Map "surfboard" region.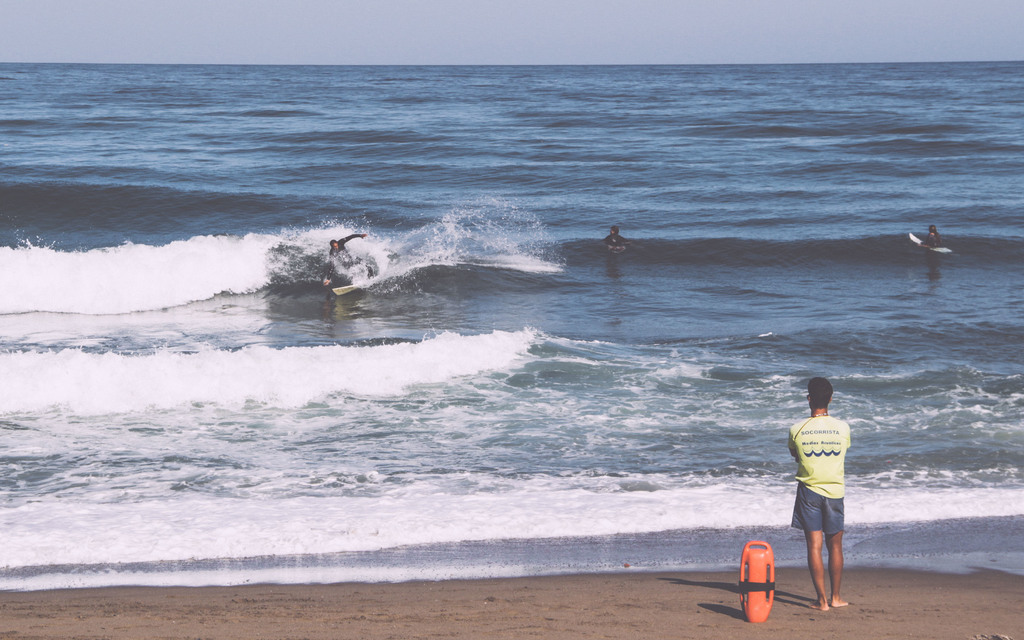
Mapped to 331, 285, 361, 296.
